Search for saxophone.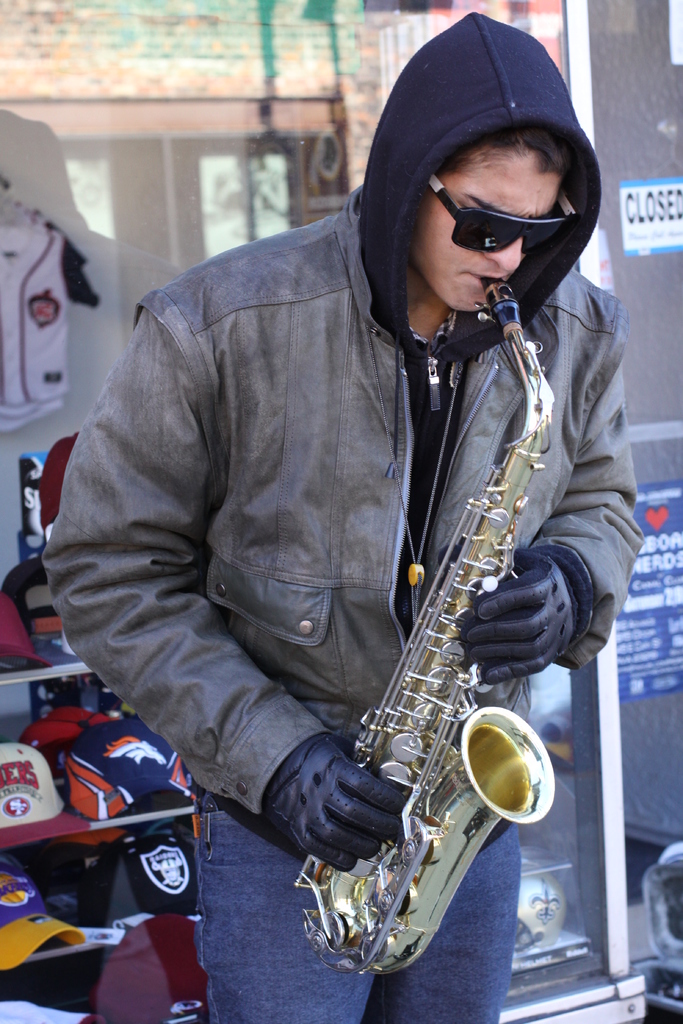
Found at select_region(290, 276, 555, 976).
